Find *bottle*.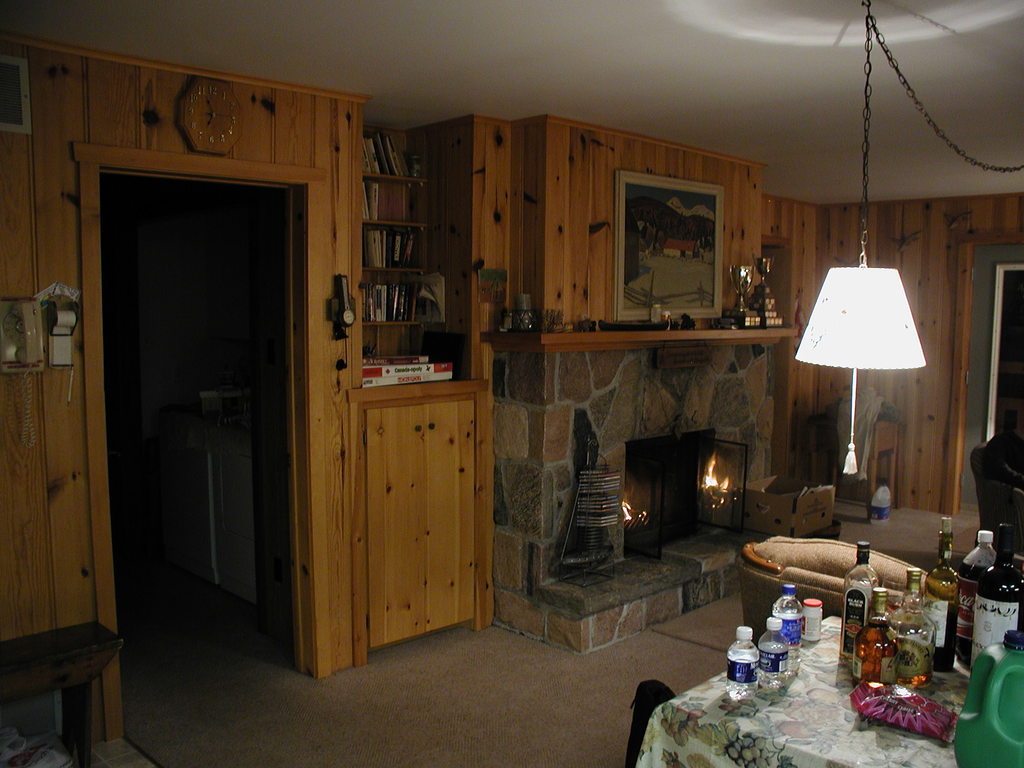
box(725, 627, 761, 700).
